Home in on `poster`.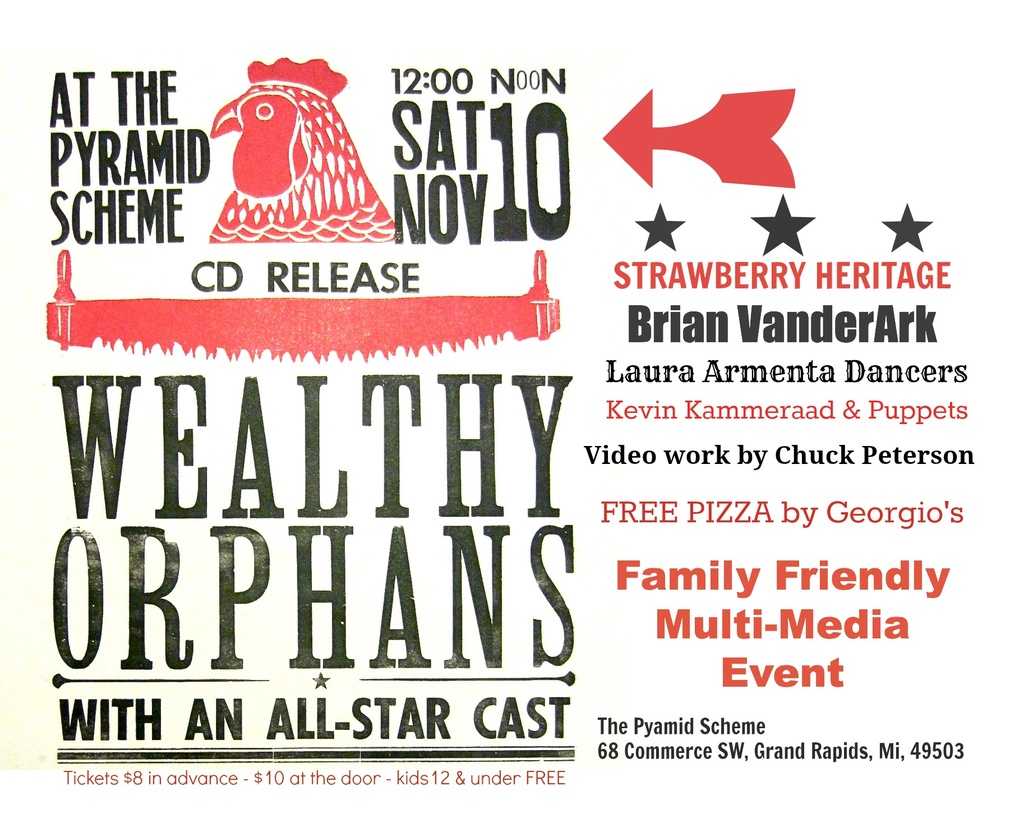
Homed in at l=0, t=0, r=1023, b=831.
